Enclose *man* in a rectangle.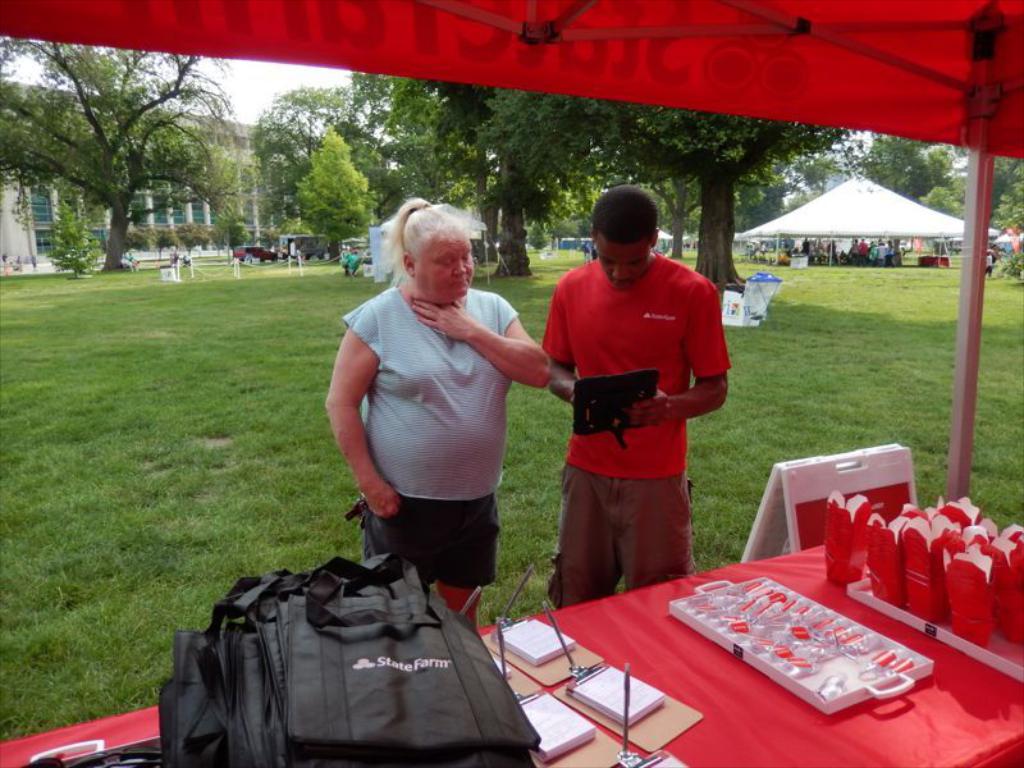
(541,184,731,614).
